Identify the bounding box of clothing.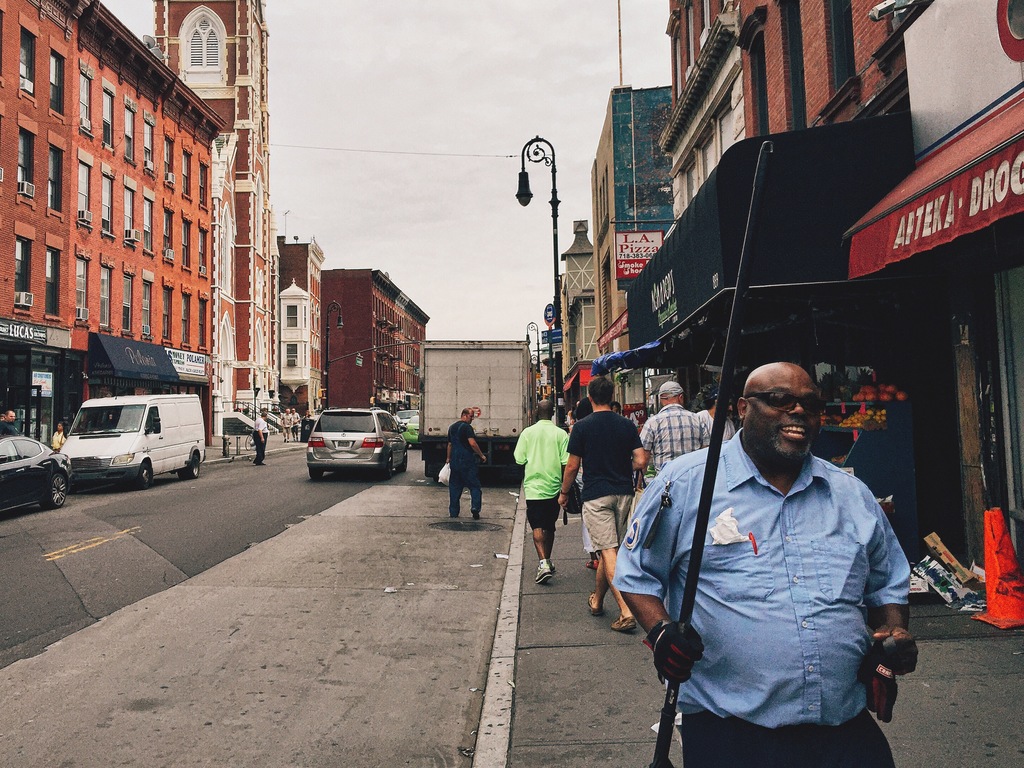
<bbox>514, 420, 578, 527</bbox>.
